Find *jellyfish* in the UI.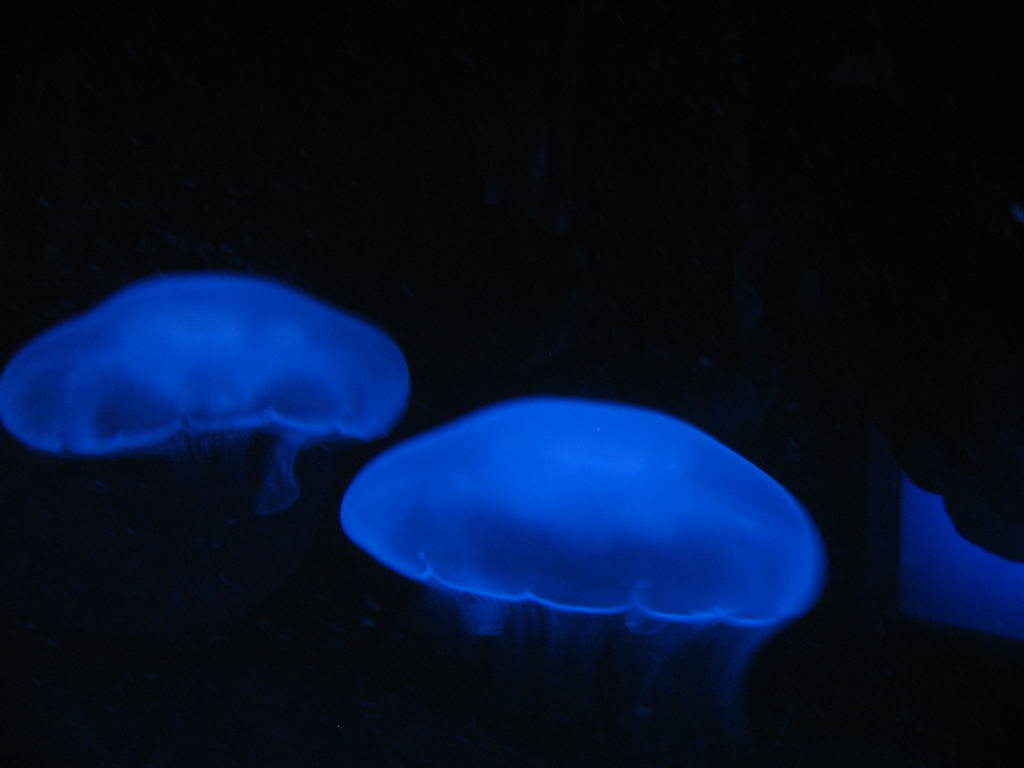
UI element at [0, 279, 416, 497].
